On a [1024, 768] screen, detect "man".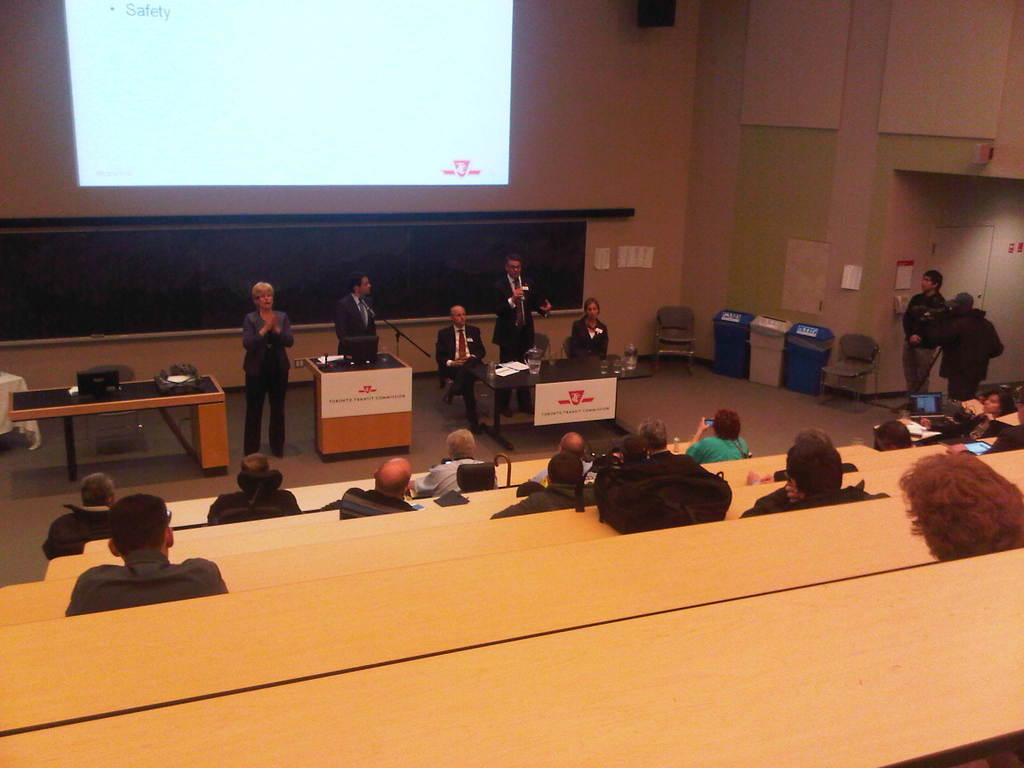
box(938, 294, 1005, 404).
